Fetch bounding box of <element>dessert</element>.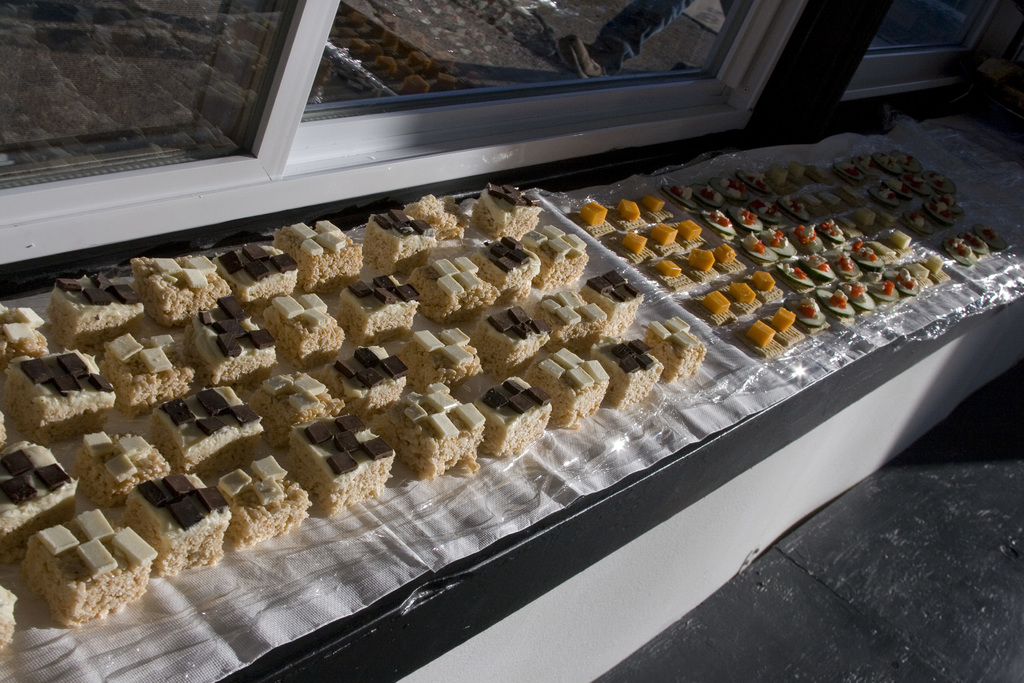
Bbox: (x1=857, y1=236, x2=875, y2=272).
